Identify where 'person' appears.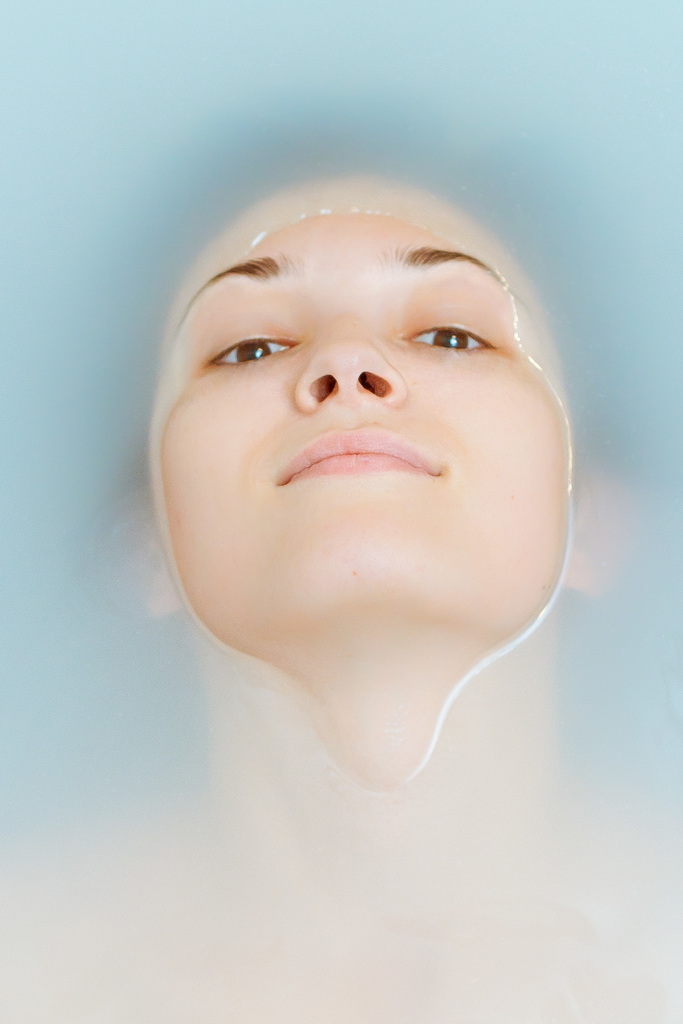
Appears at left=91, top=92, right=682, bottom=1023.
